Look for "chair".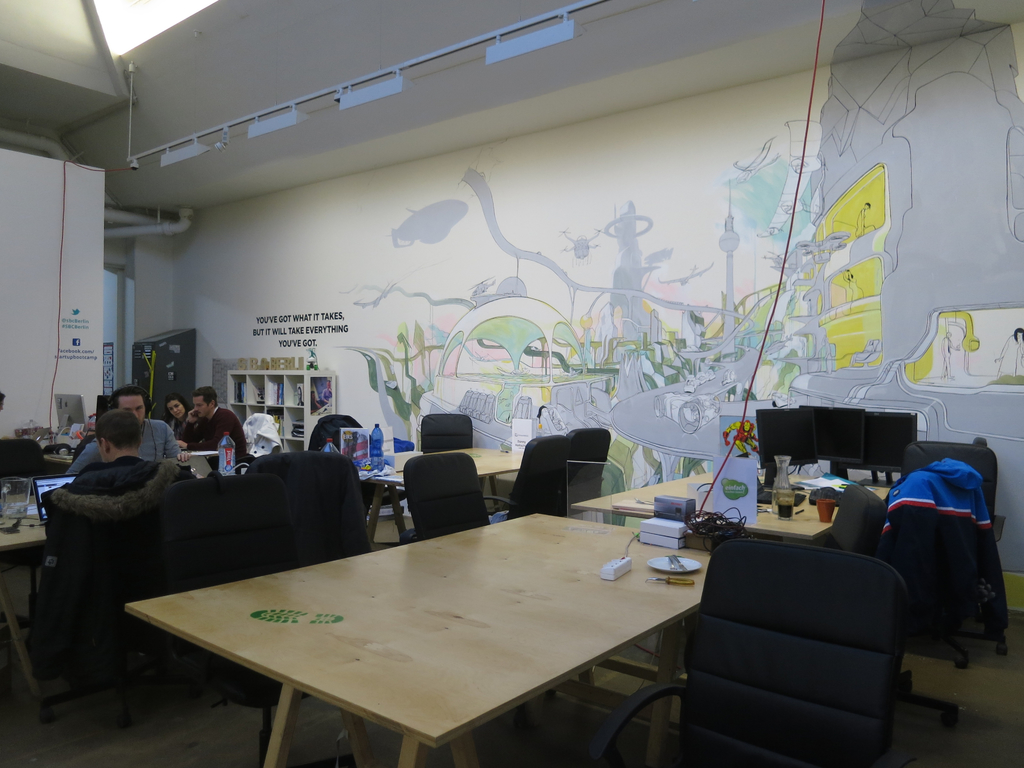
Found: (left=397, top=454, right=498, bottom=537).
